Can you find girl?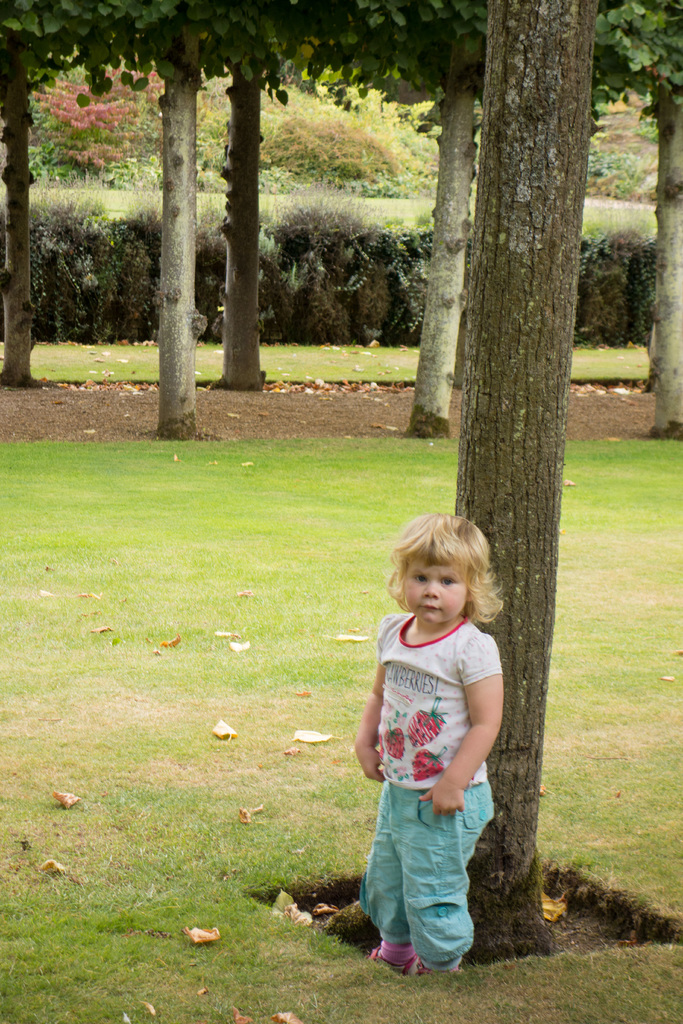
Yes, bounding box: 349:516:506:975.
